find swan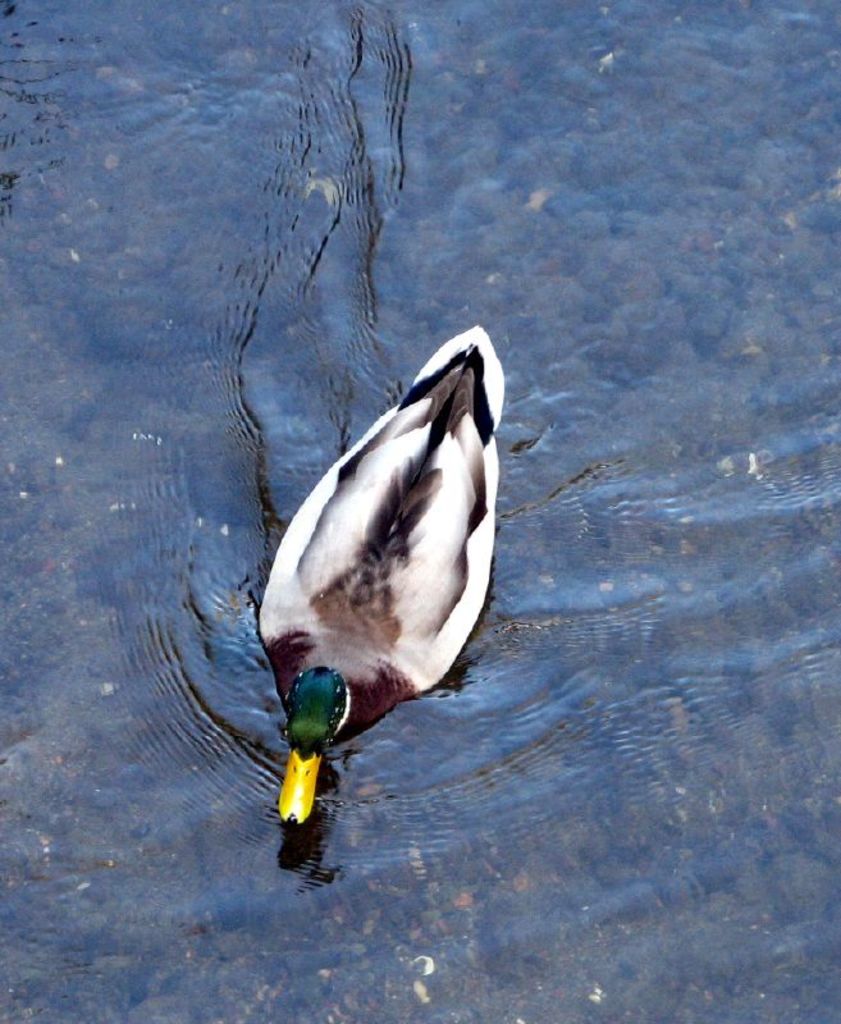
x1=256, y1=320, x2=512, y2=823
